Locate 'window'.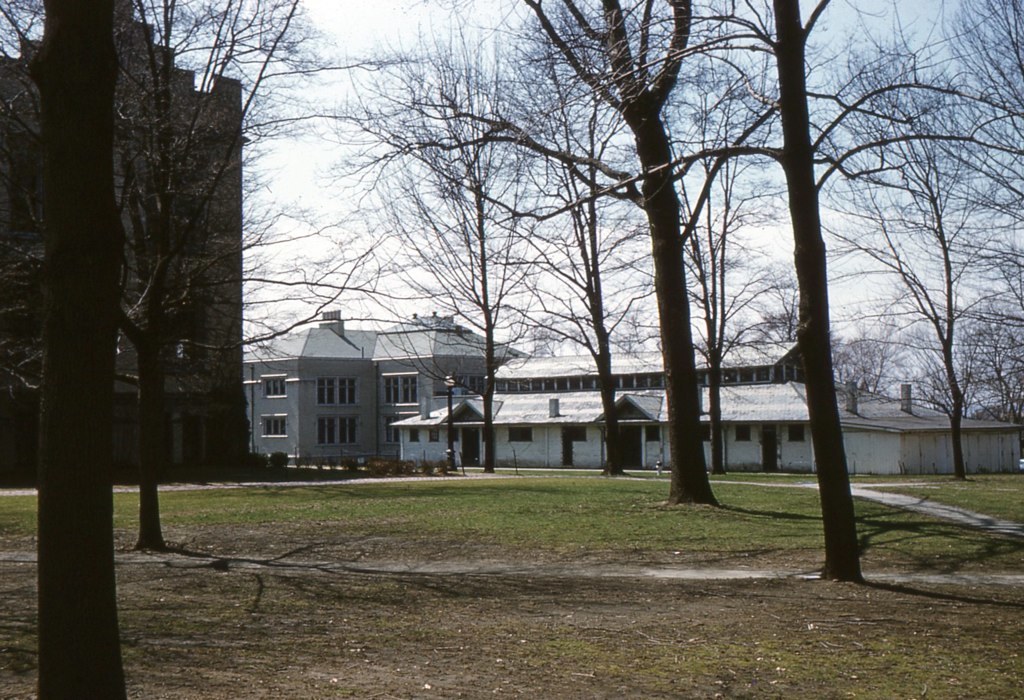
Bounding box: bbox=(702, 424, 712, 442).
